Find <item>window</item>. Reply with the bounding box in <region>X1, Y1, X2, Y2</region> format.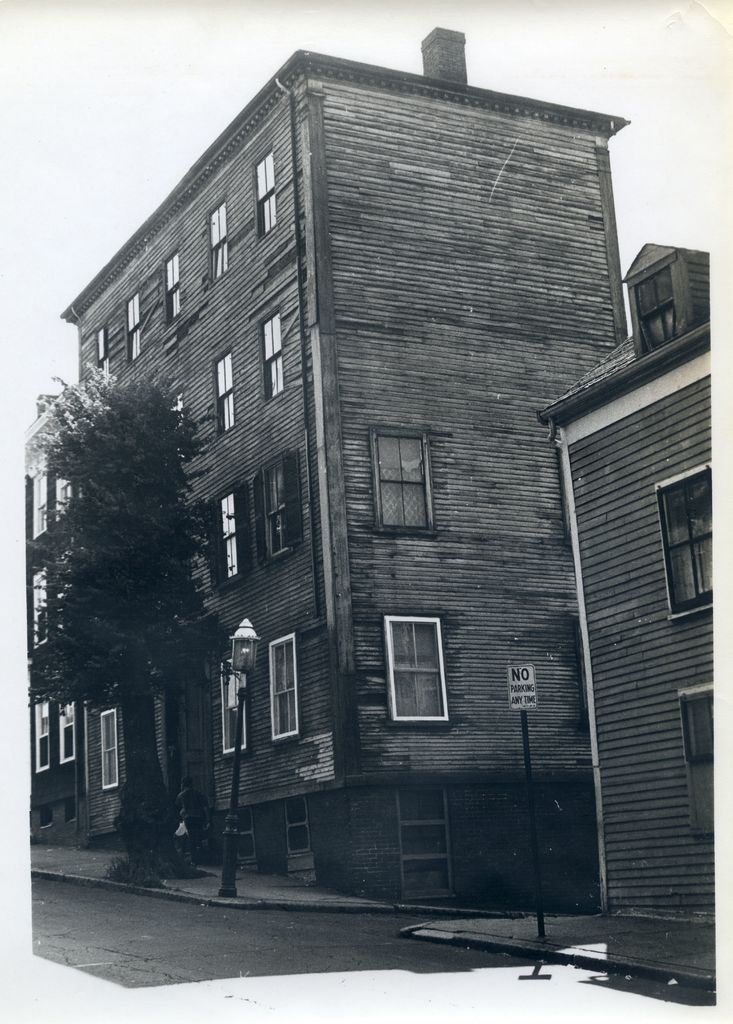
<region>104, 708, 125, 788</region>.
